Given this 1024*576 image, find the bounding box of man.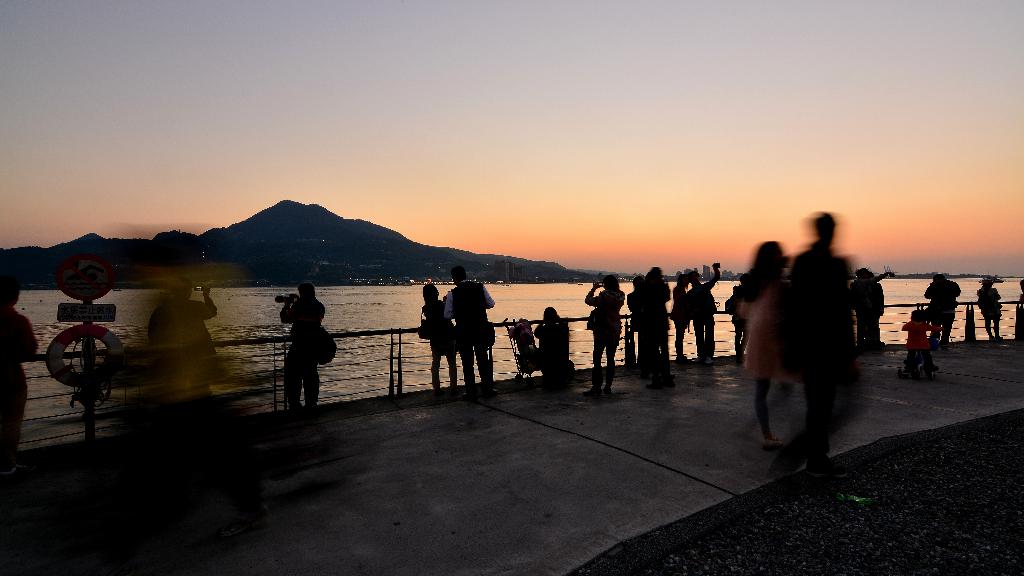
box=[440, 261, 500, 393].
